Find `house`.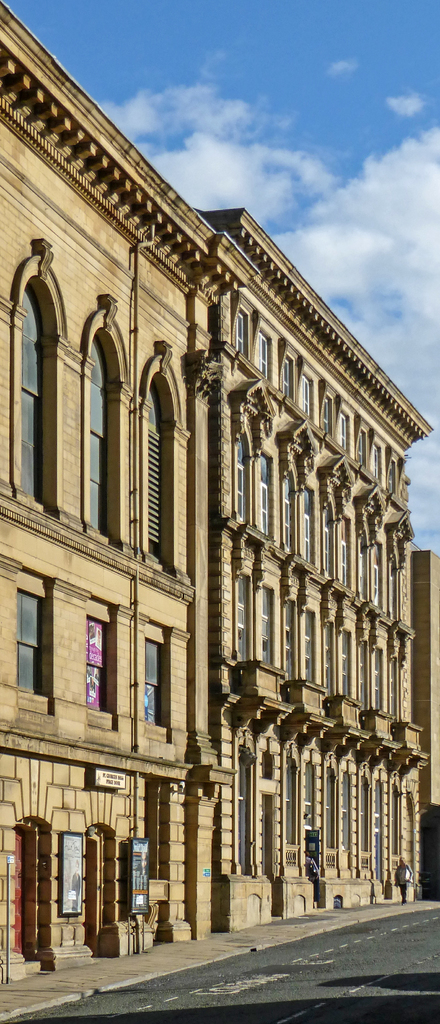
detection(203, 202, 436, 927).
